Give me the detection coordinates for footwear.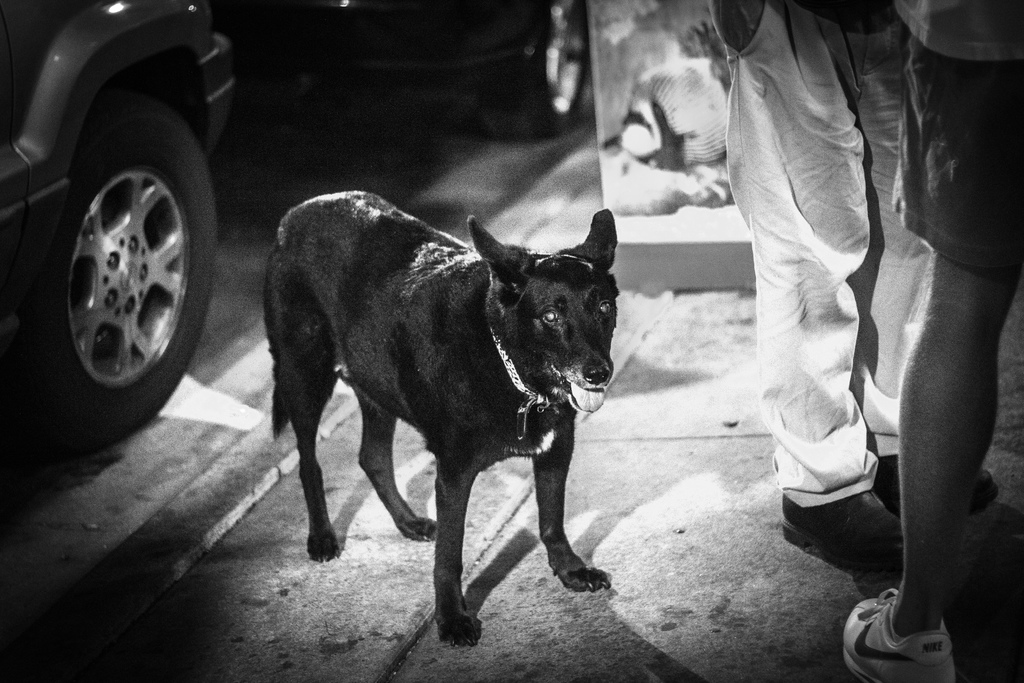
<box>872,454,1002,515</box>.
